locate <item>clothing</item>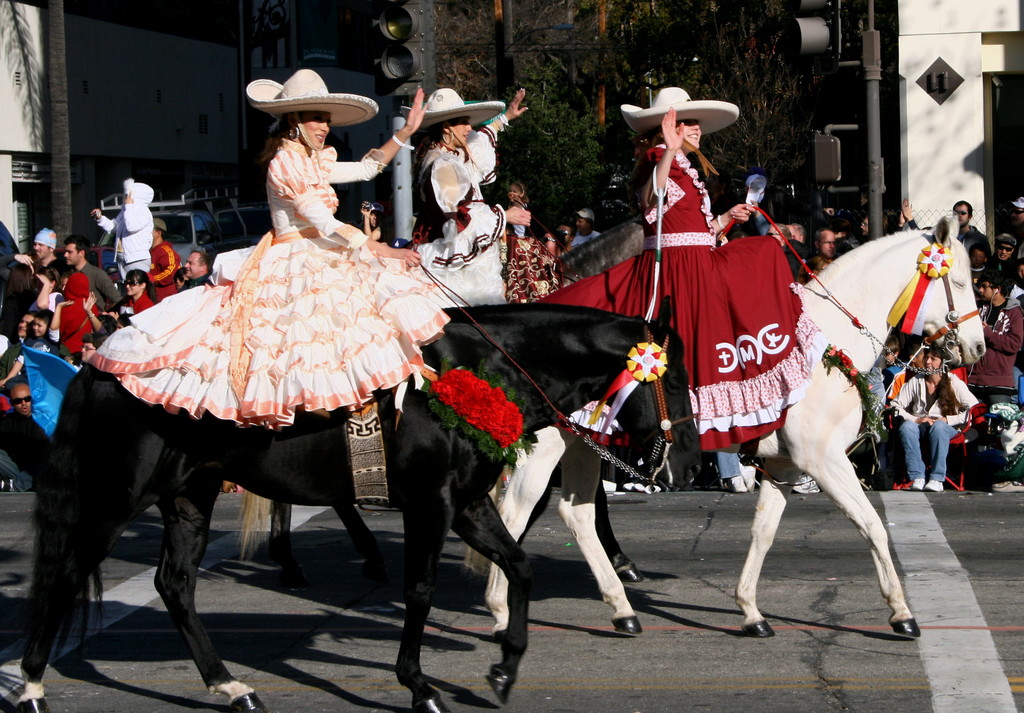
[45,284,91,351]
